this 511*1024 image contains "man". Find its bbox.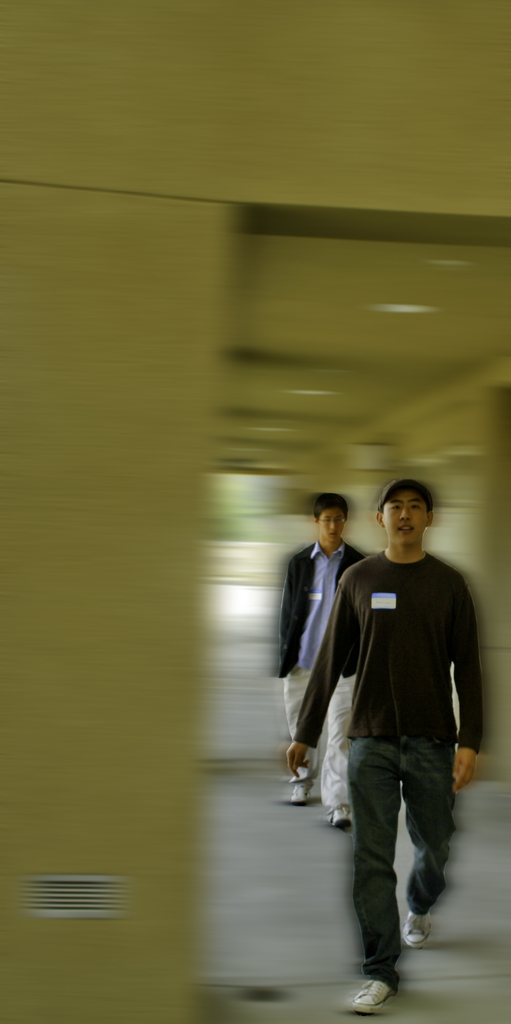
select_region(323, 486, 482, 991).
